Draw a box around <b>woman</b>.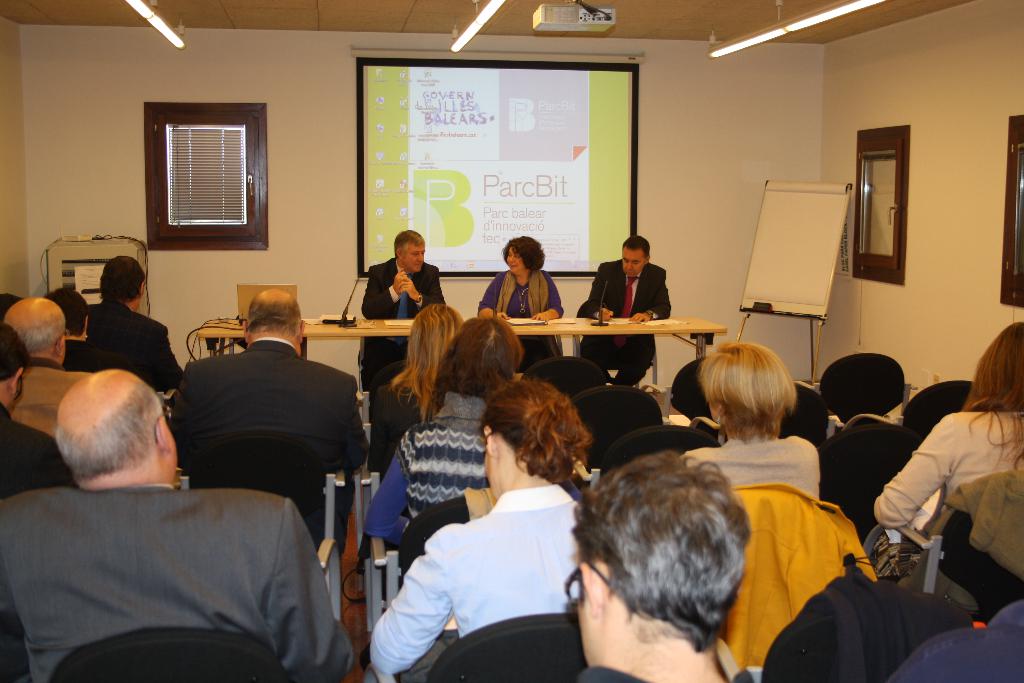
box(678, 338, 825, 513).
